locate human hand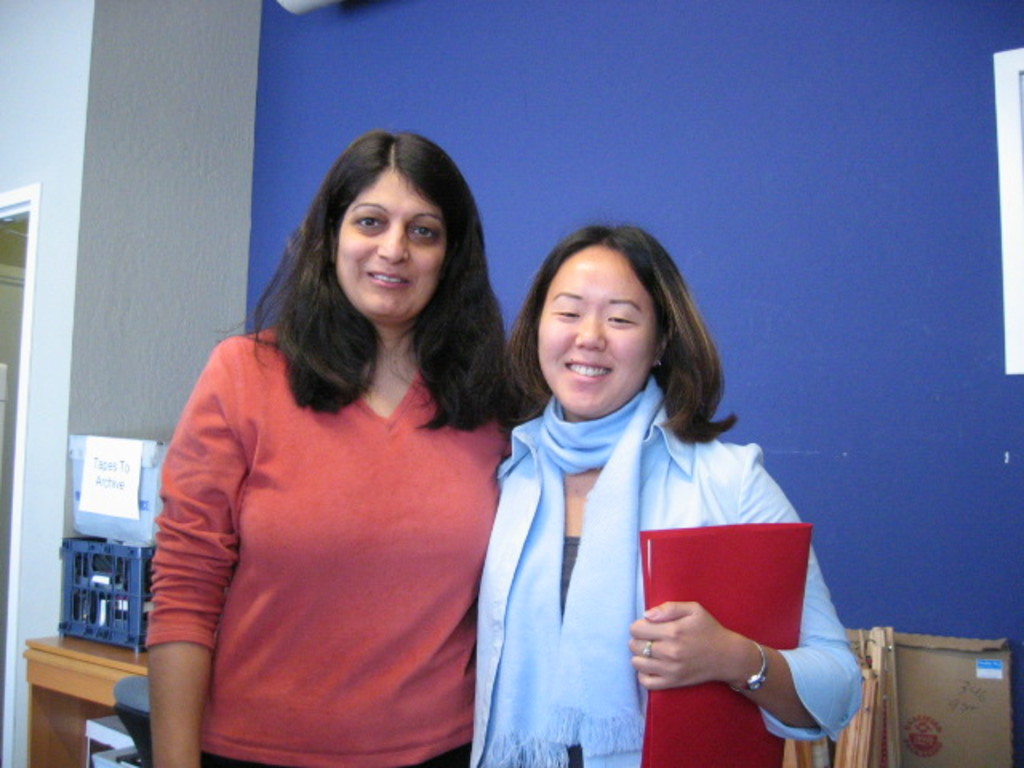
bbox=[632, 605, 766, 701]
